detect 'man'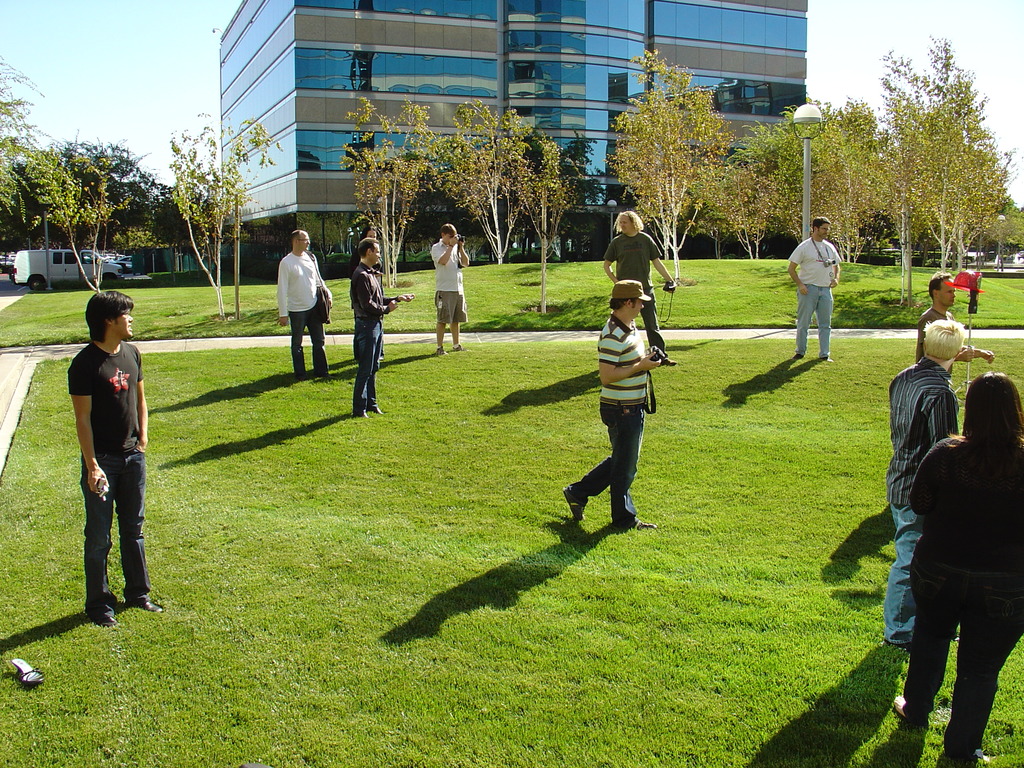
bbox(430, 220, 470, 352)
